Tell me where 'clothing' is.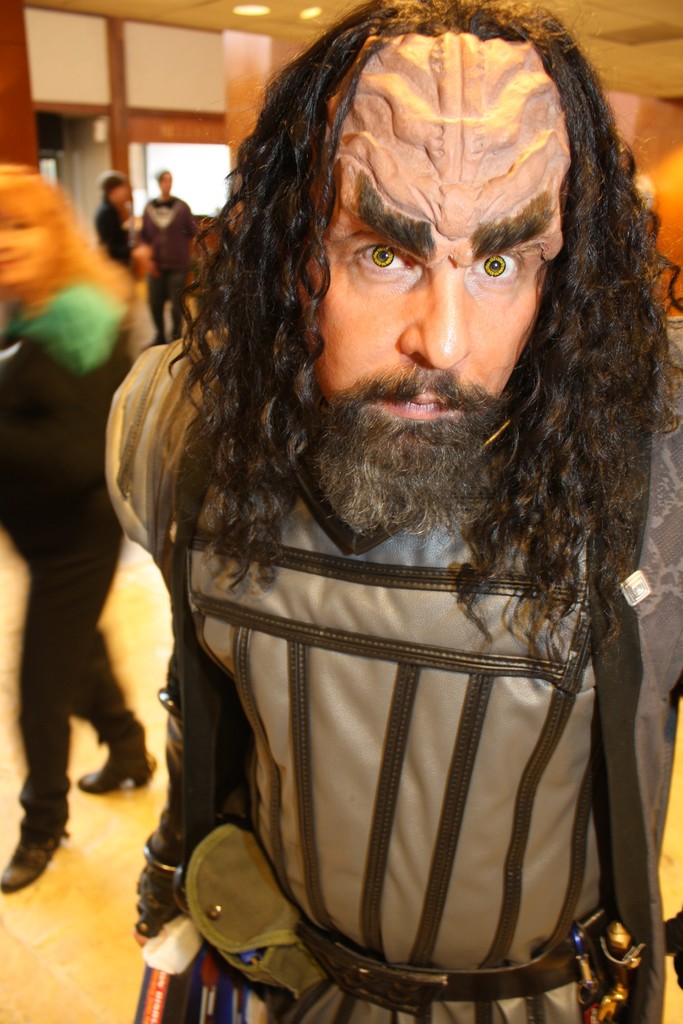
'clothing' is at 90/196/134/259.
